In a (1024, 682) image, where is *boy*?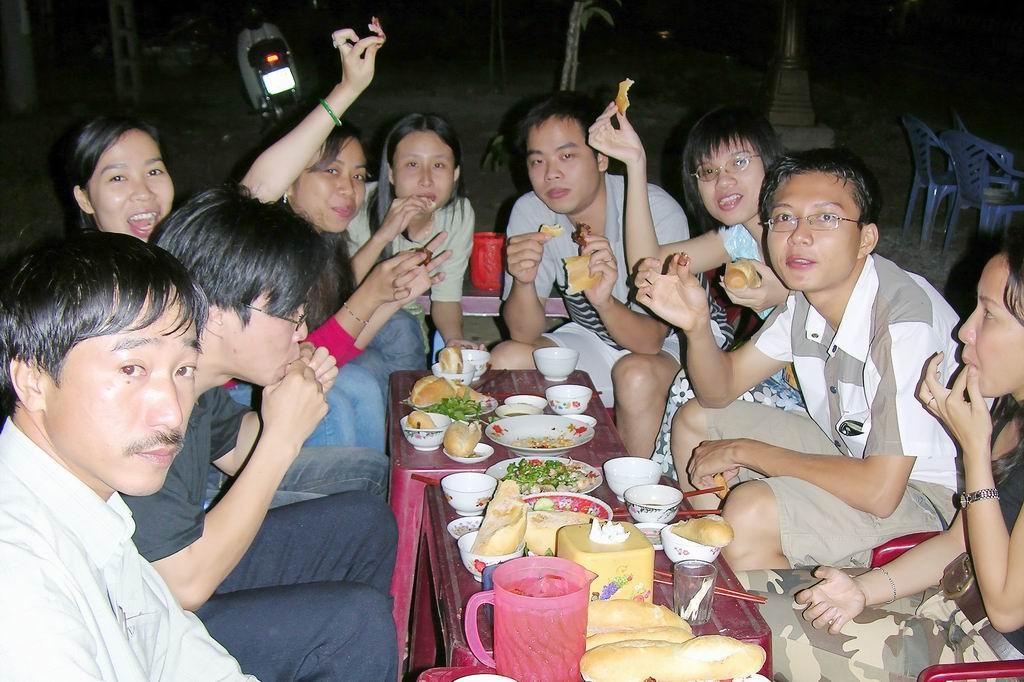
detection(687, 144, 966, 615).
